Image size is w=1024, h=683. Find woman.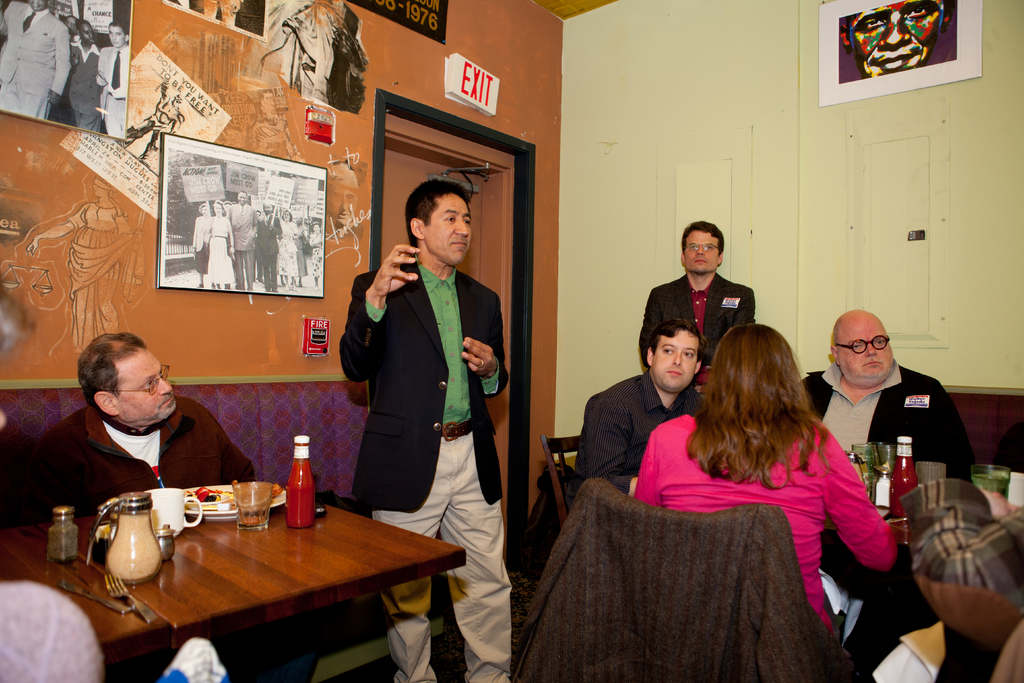
bbox=[68, 21, 105, 131].
